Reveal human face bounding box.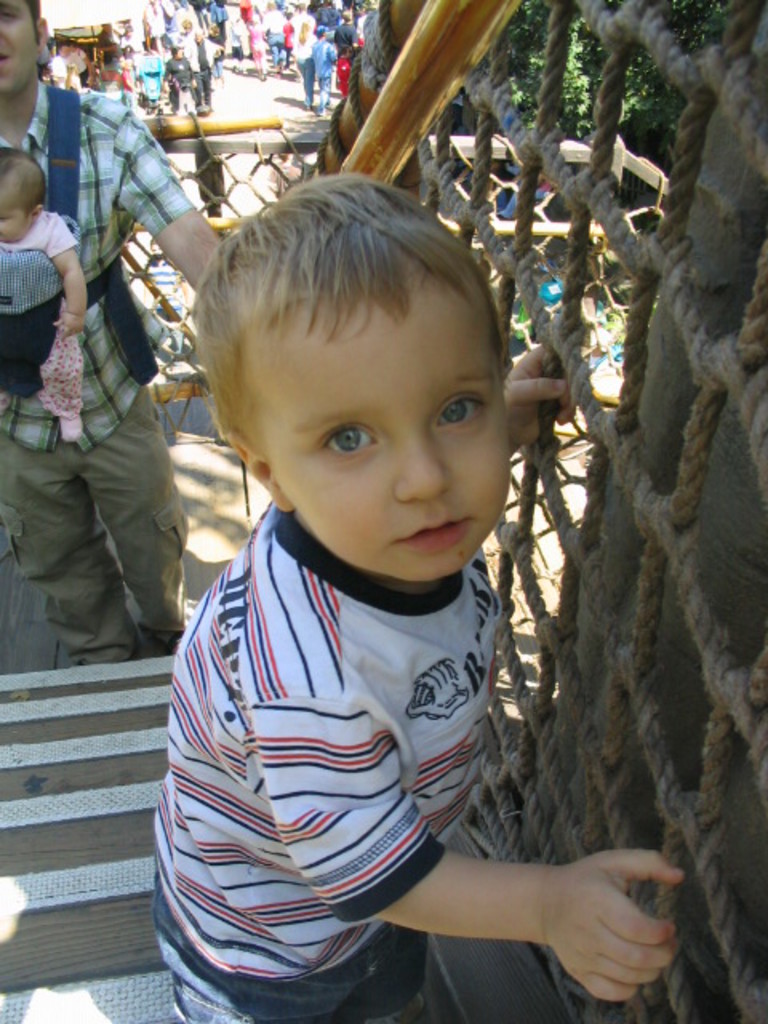
Revealed: bbox=(0, 0, 42, 93).
